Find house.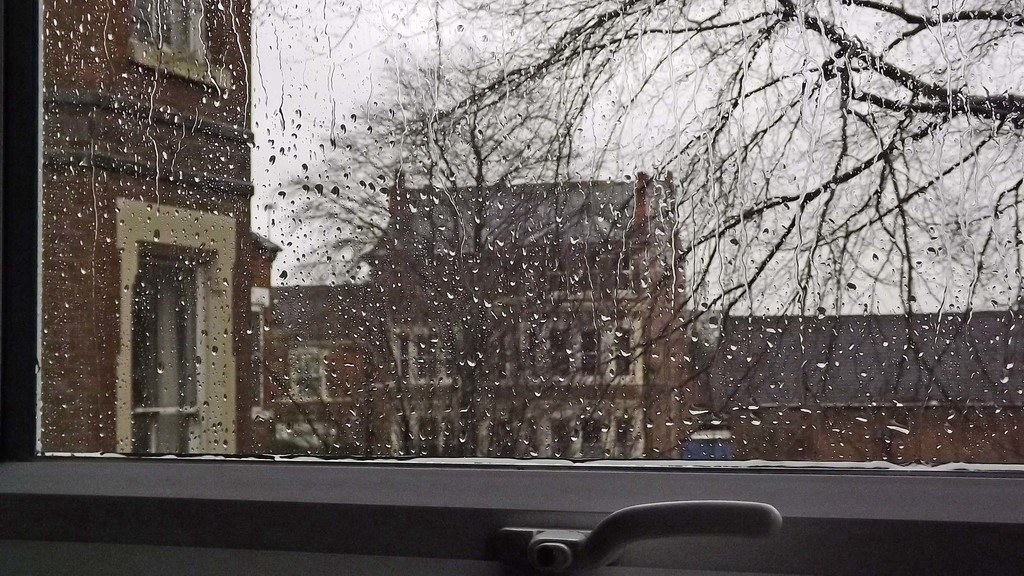
0:0:1023:575.
